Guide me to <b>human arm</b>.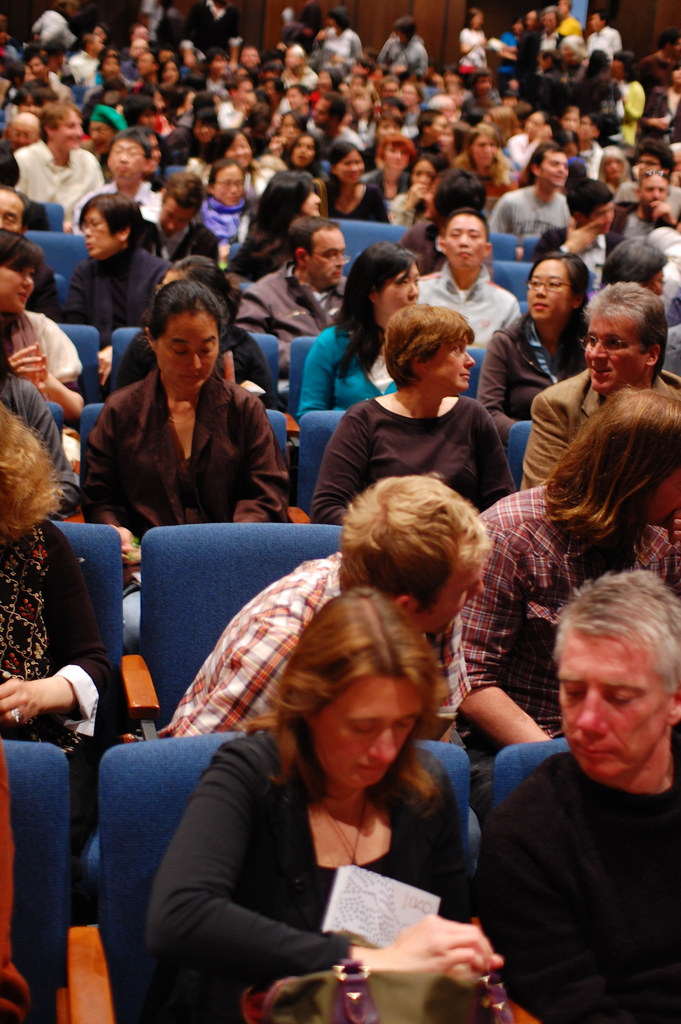
Guidance: crop(506, 124, 552, 172).
